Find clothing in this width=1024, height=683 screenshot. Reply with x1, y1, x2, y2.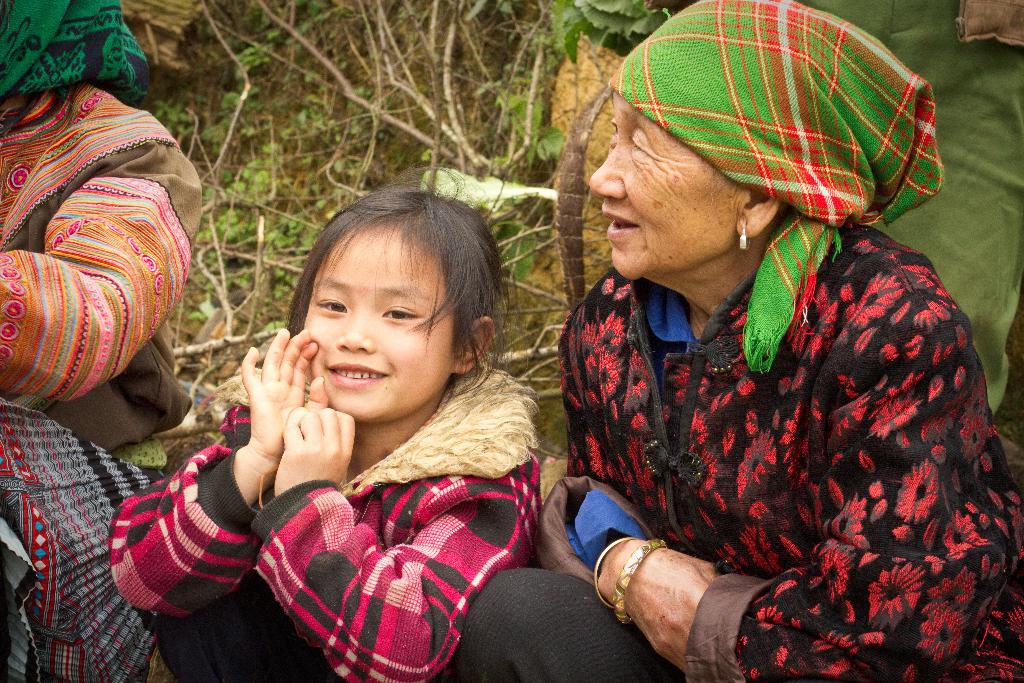
536, 177, 996, 674.
